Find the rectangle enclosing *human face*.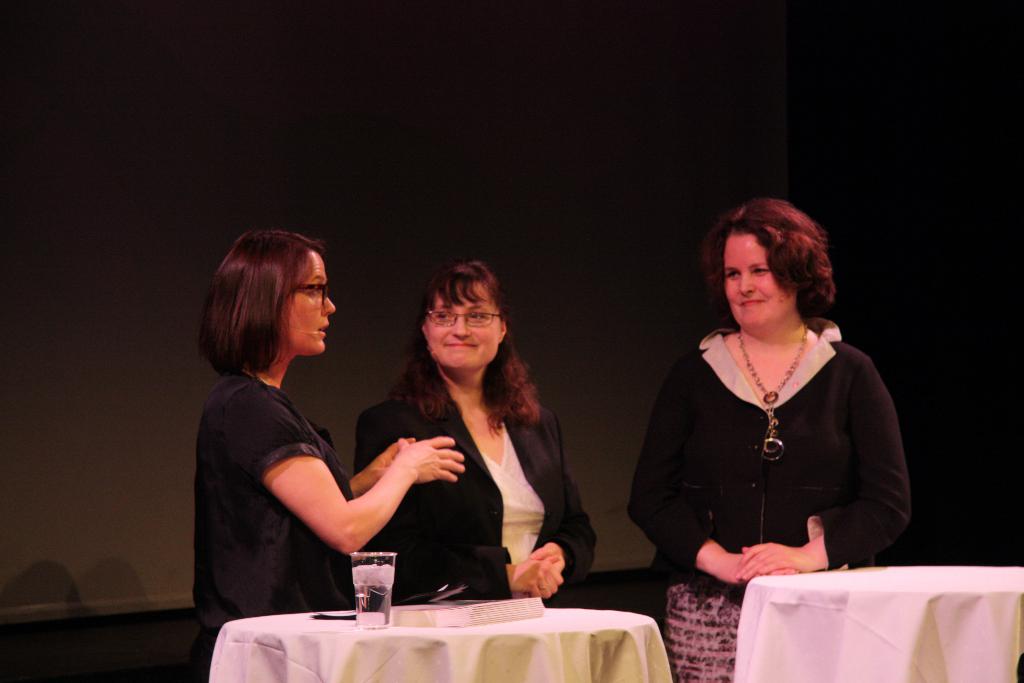
select_region(291, 254, 337, 353).
